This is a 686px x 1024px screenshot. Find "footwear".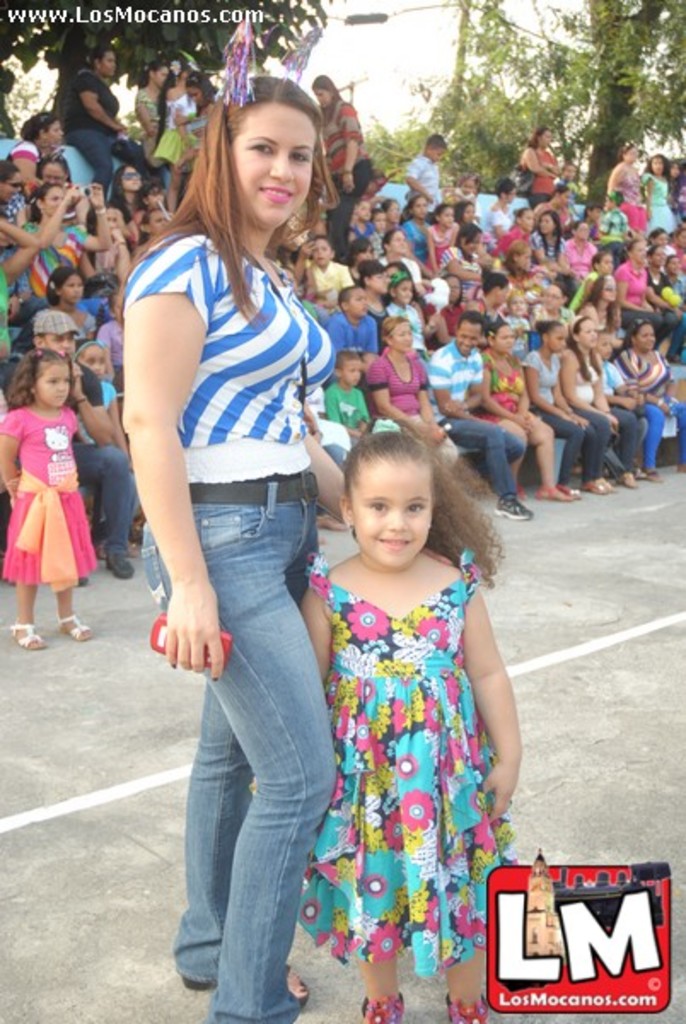
Bounding box: Rect(53, 604, 92, 642).
